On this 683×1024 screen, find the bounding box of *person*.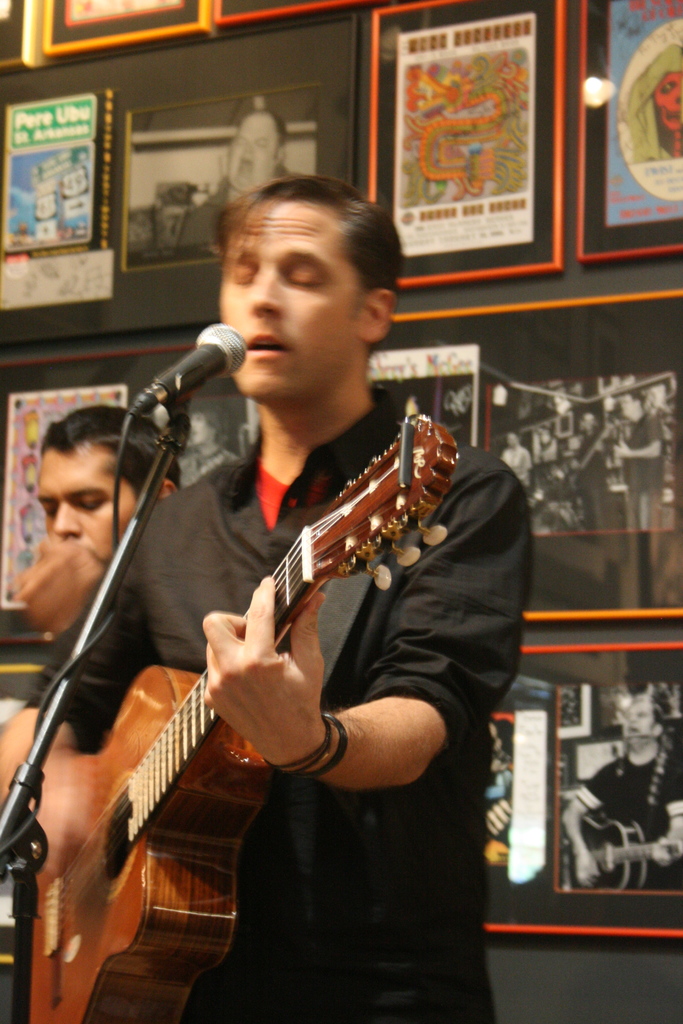
Bounding box: 559:403:609:527.
